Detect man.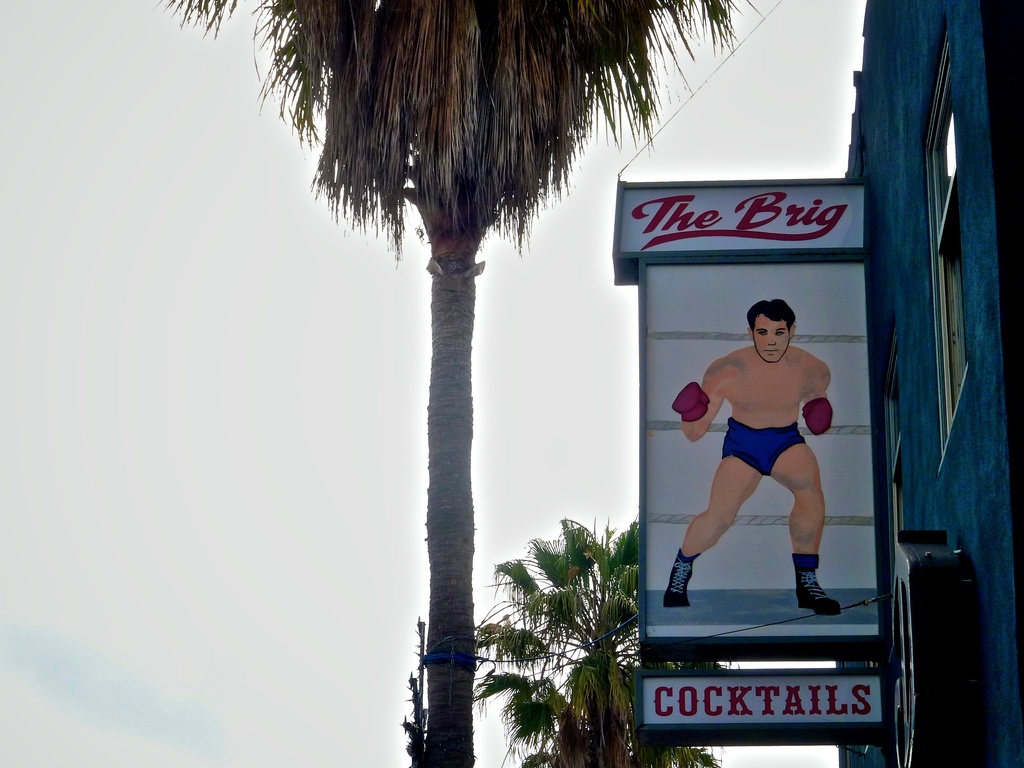
Detected at [687, 293, 848, 614].
